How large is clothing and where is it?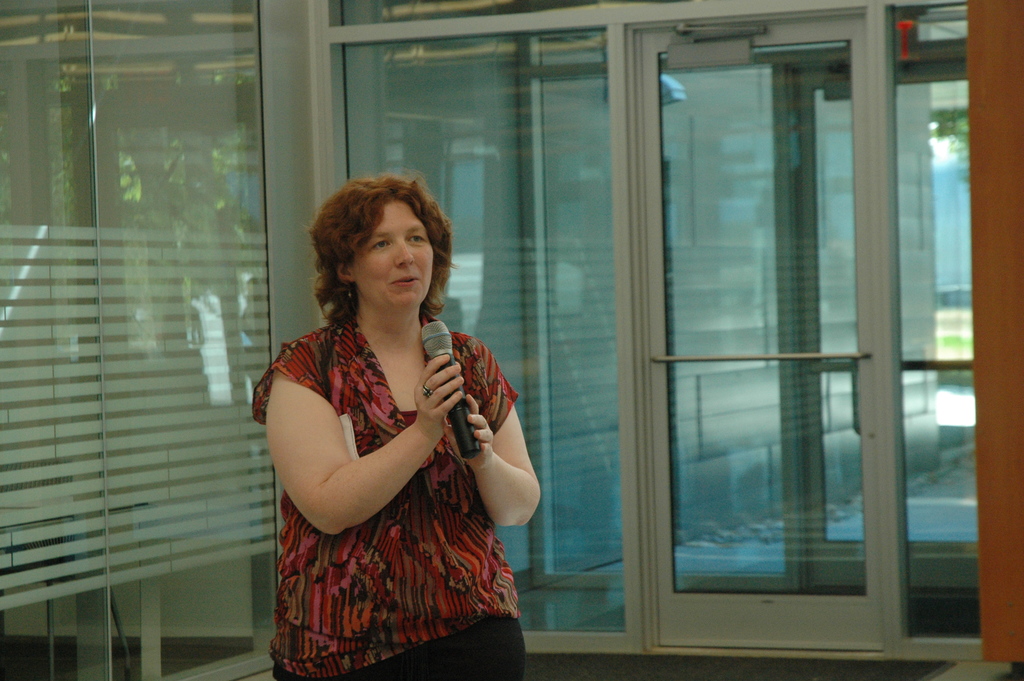
Bounding box: x1=259 y1=283 x2=535 y2=647.
